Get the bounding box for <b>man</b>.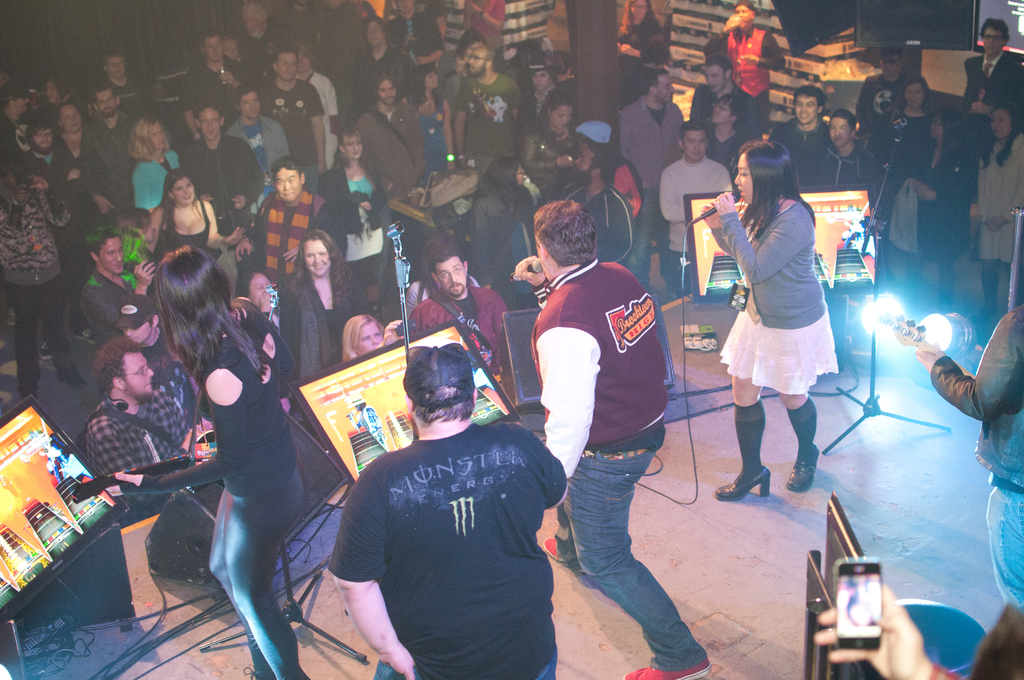
(255, 45, 326, 198).
